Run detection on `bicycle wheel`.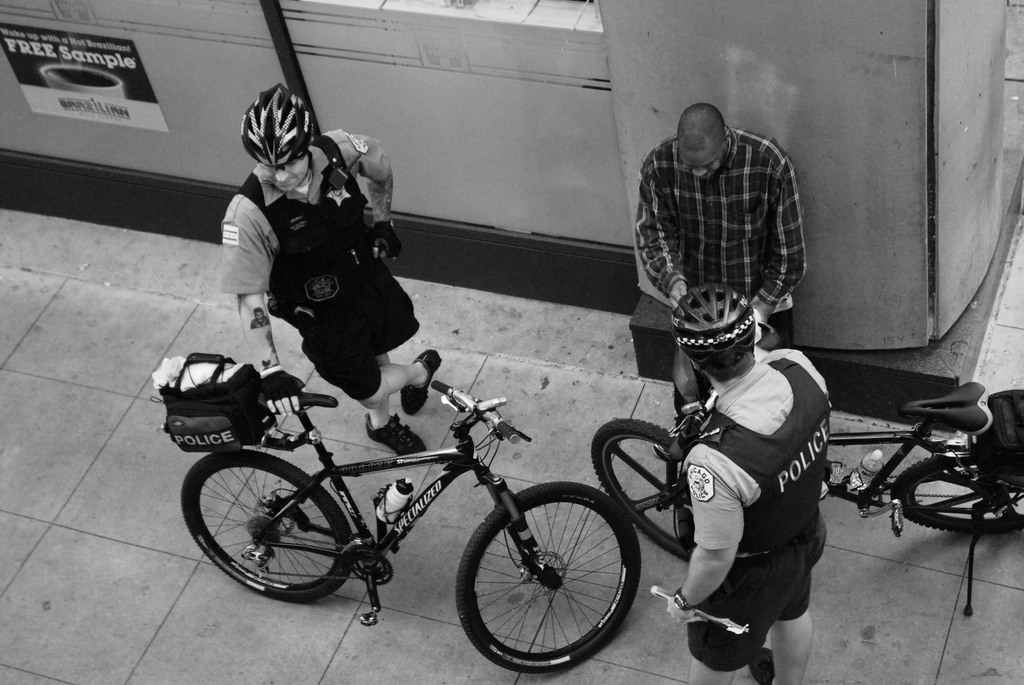
Result: x1=180 y1=449 x2=362 y2=608.
